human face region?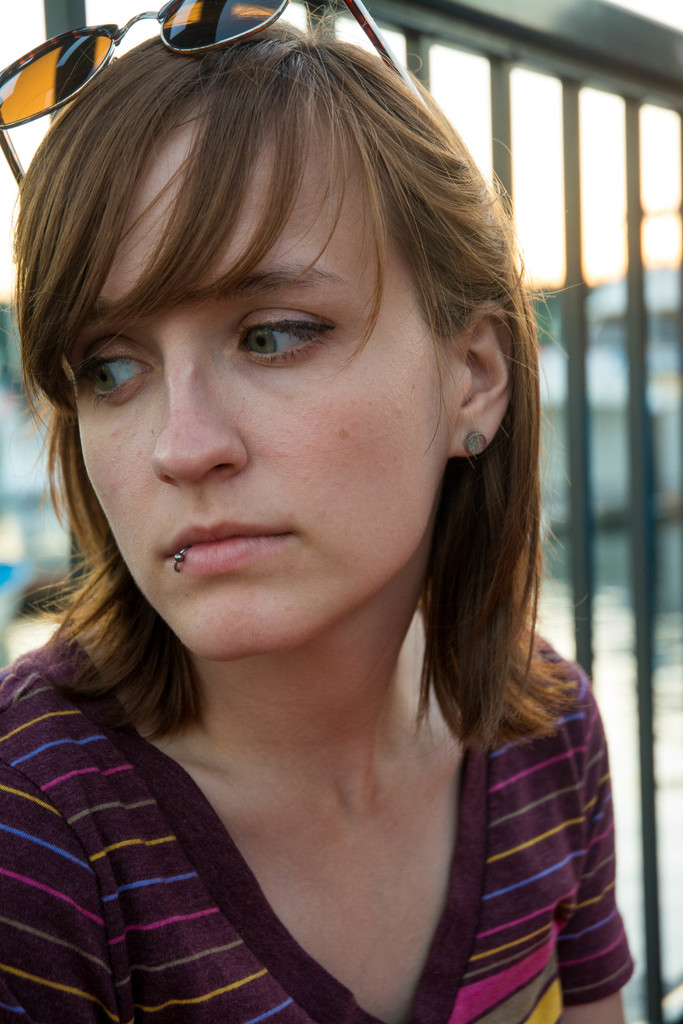
(63,102,438,664)
